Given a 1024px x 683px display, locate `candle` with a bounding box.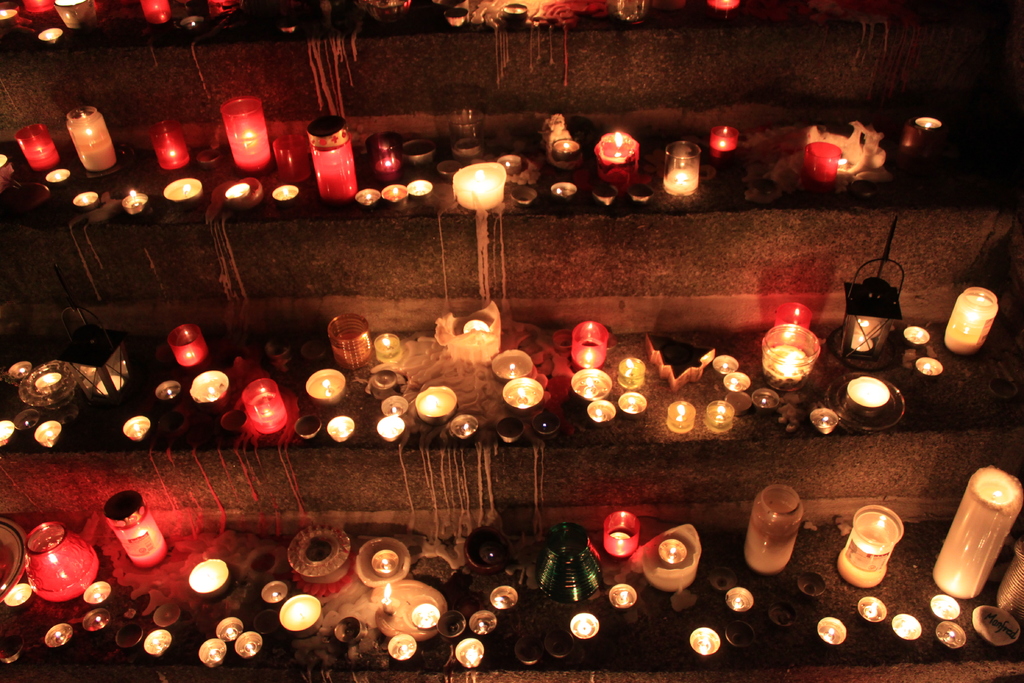
Located: pyautogui.locateOnScreen(304, 372, 342, 398).
